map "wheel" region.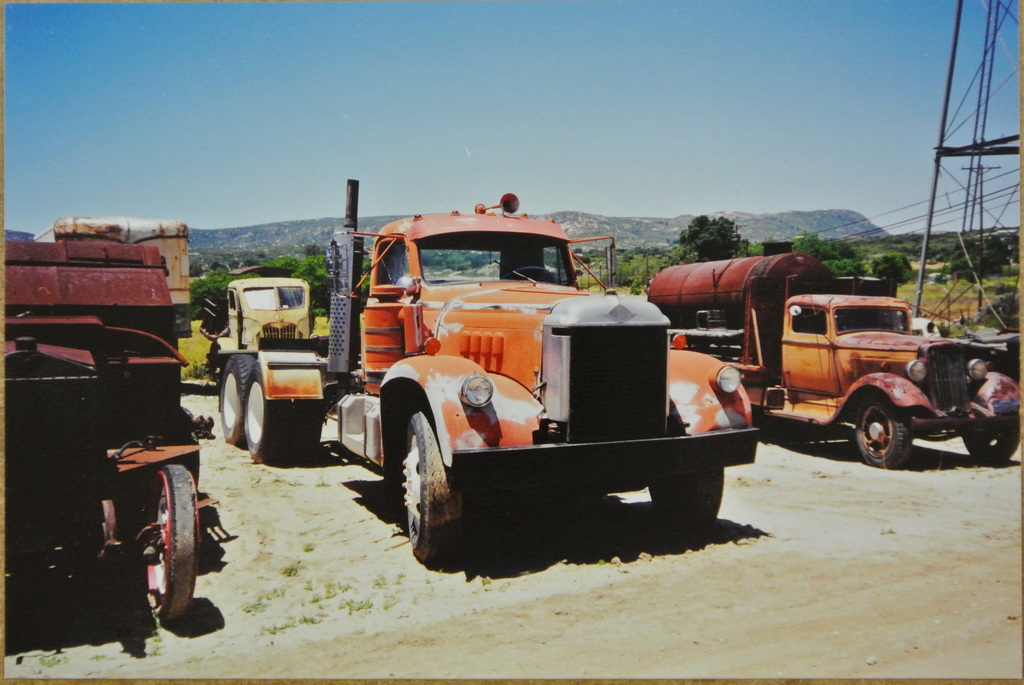
Mapped to crop(647, 469, 723, 539).
